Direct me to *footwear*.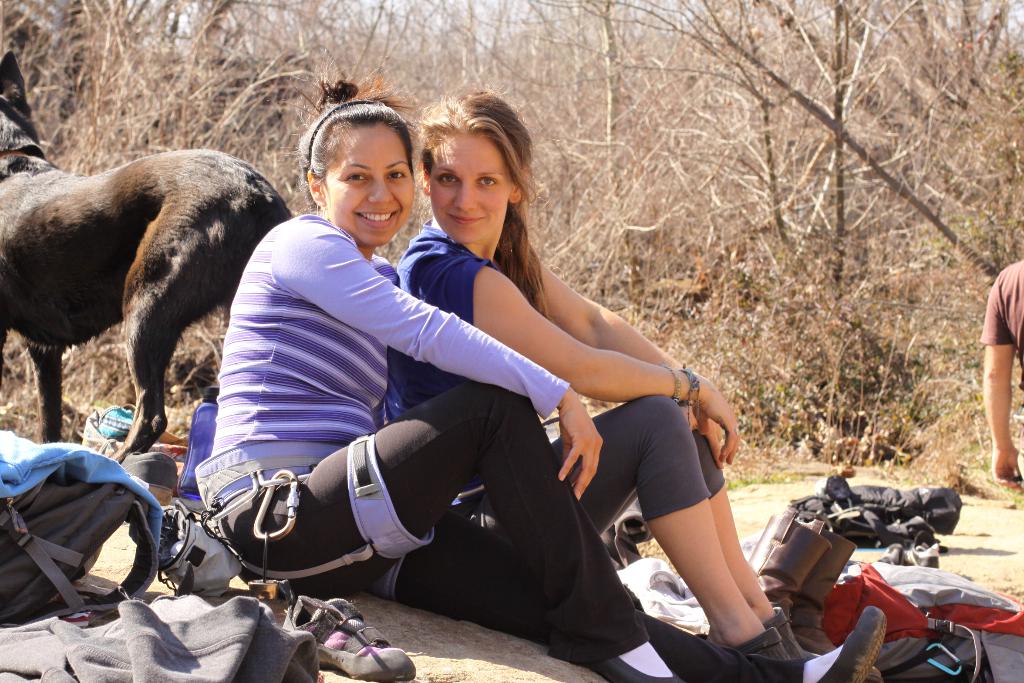
Direction: [792, 523, 855, 652].
